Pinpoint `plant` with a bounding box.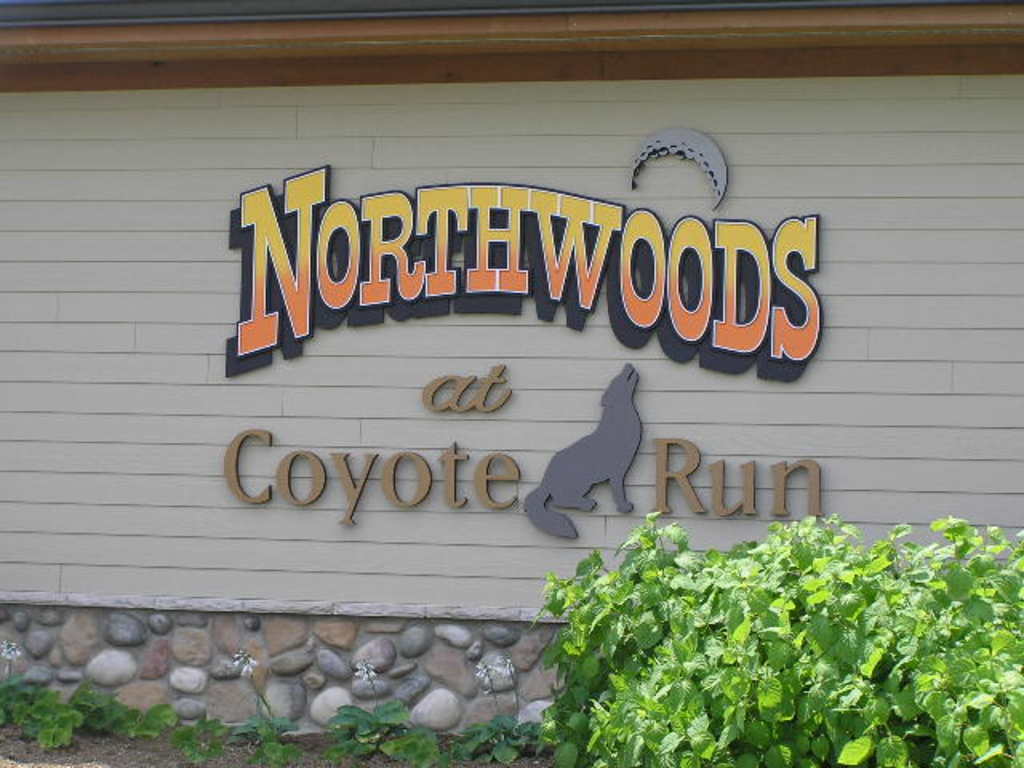
BBox(0, 634, 58, 722).
